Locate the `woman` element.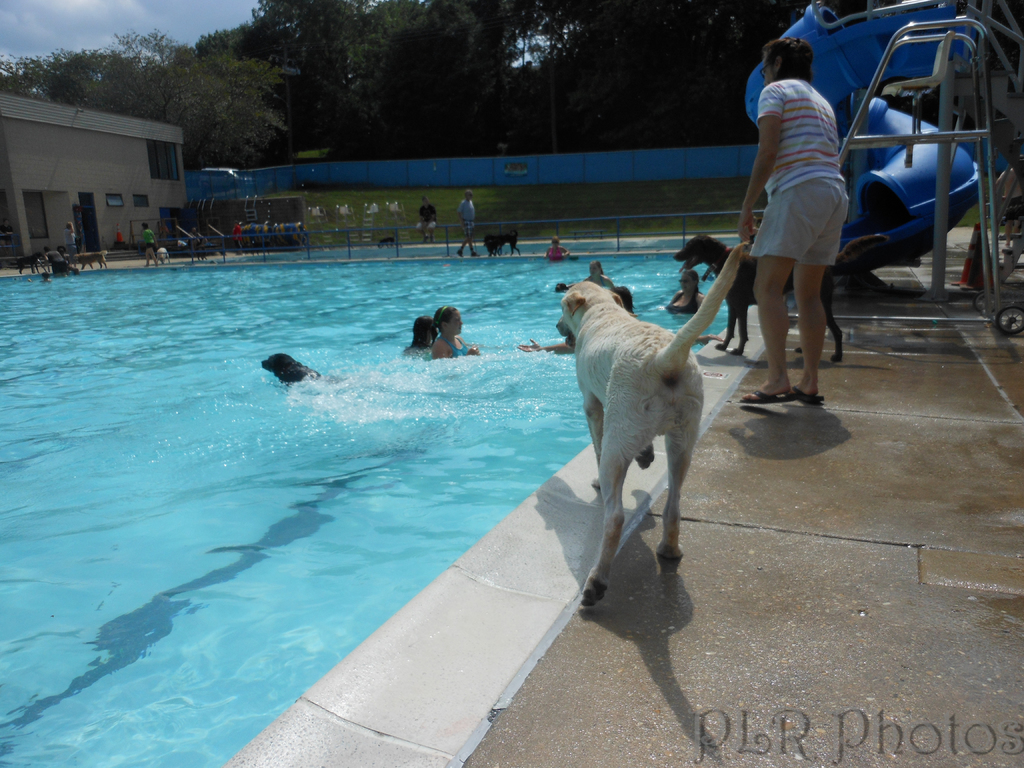
Element bbox: 662/267/708/315.
